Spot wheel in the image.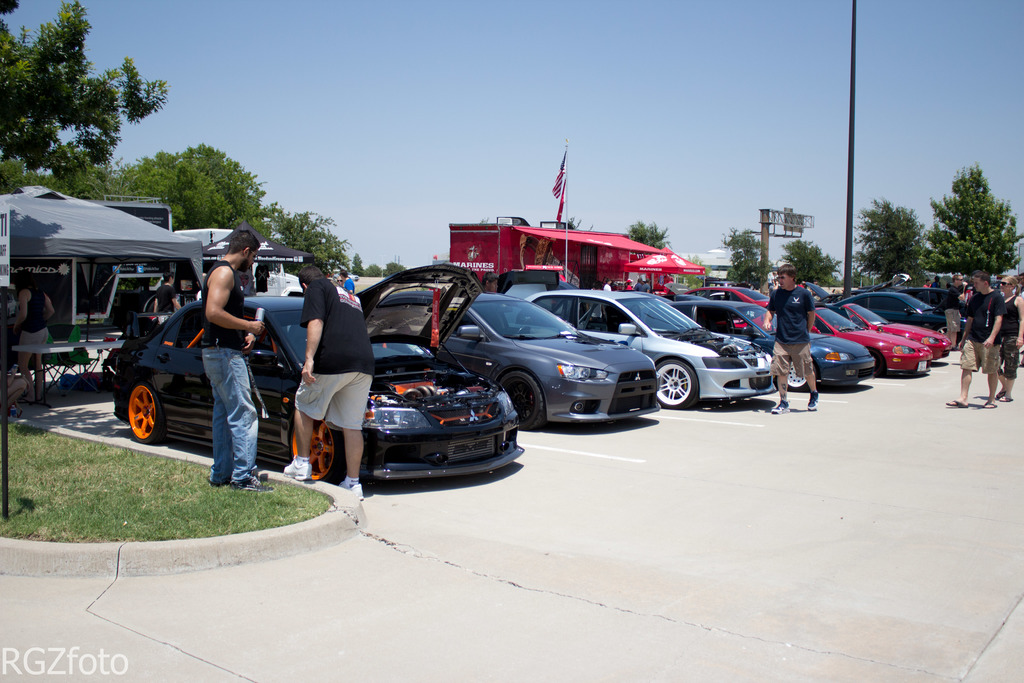
wheel found at rect(280, 416, 343, 489).
